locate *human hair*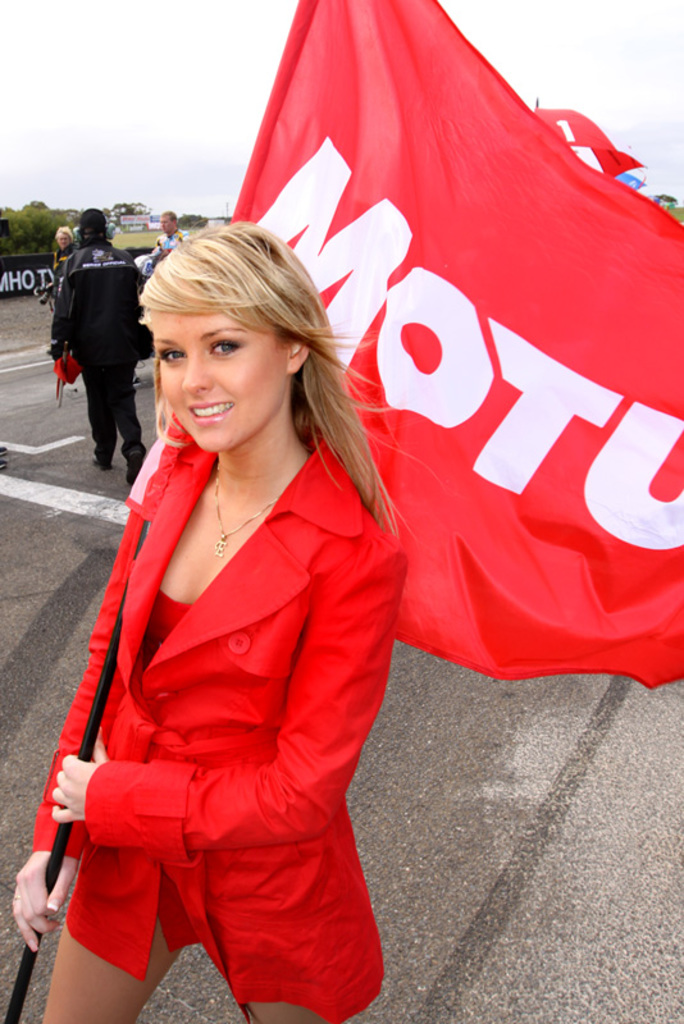
left=58, top=227, right=72, bottom=244
